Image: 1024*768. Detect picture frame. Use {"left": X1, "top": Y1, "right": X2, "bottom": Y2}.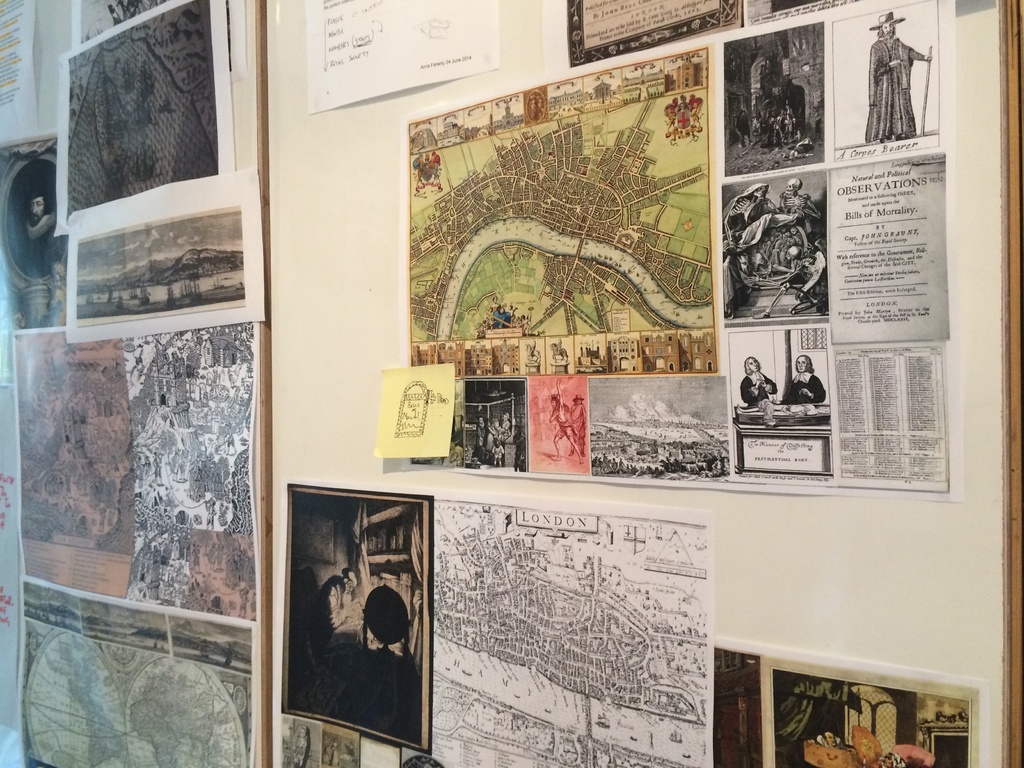
{"left": 0, "top": 134, "right": 61, "bottom": 389}.
